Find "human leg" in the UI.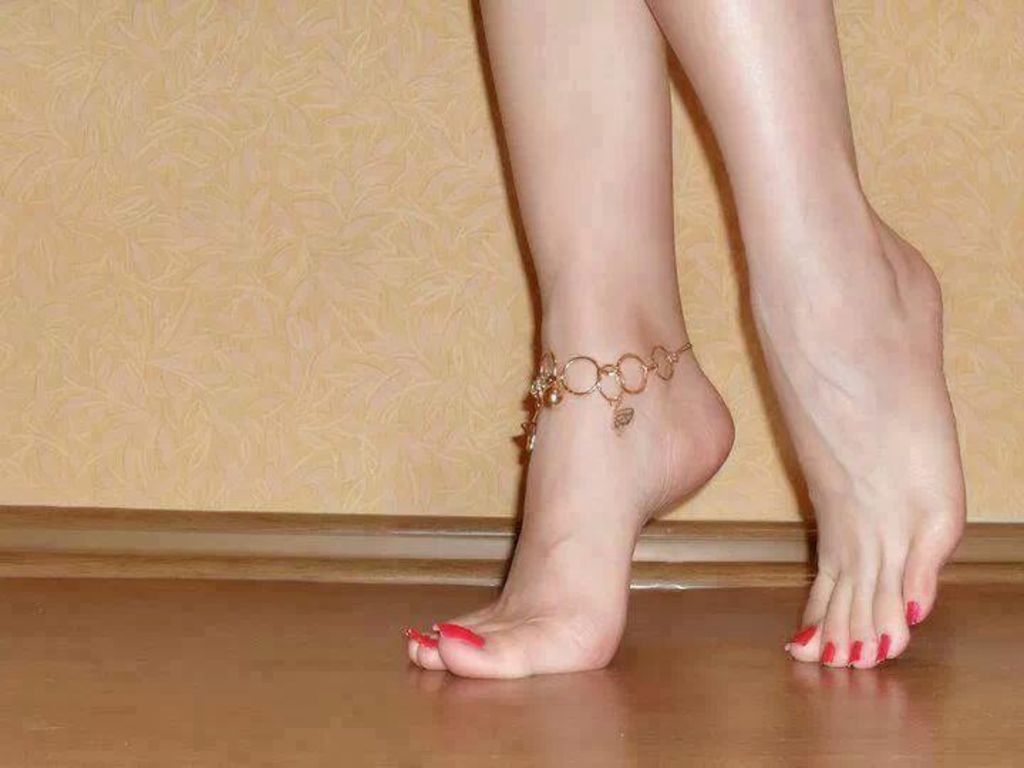
UI element at <region>640, 0, 967, 668</region>.
